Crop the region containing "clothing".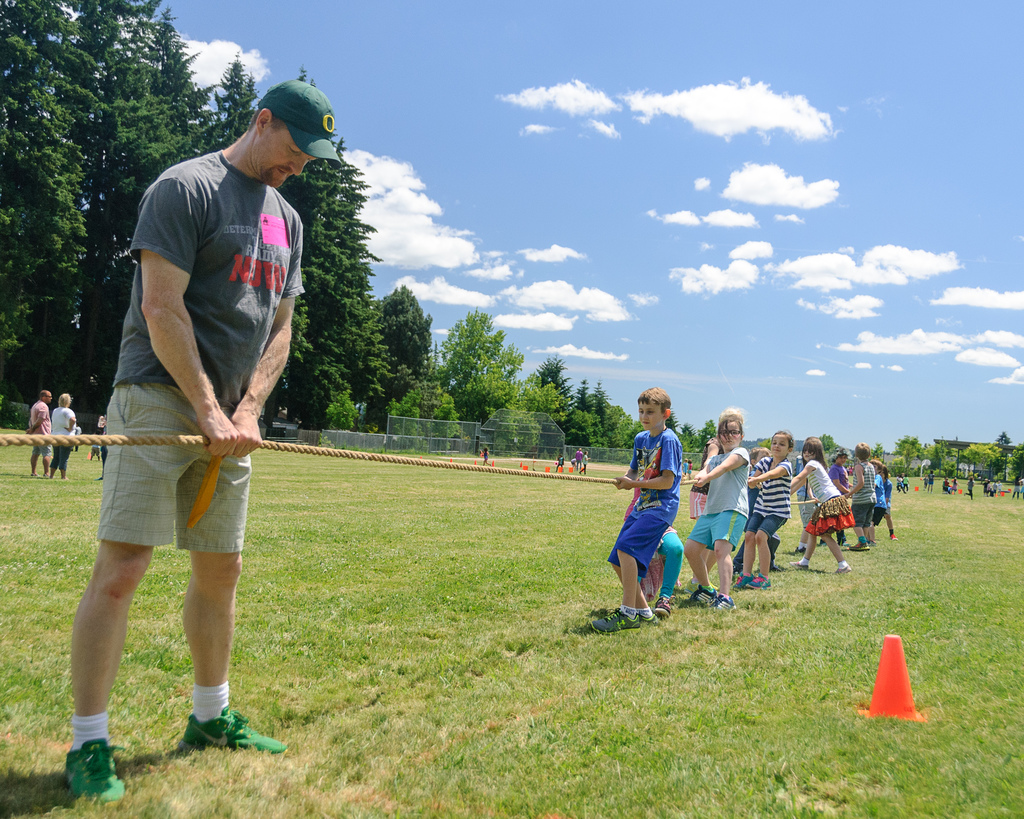
Crop region: x1=31, y1=397, x2=52, y2=457.
